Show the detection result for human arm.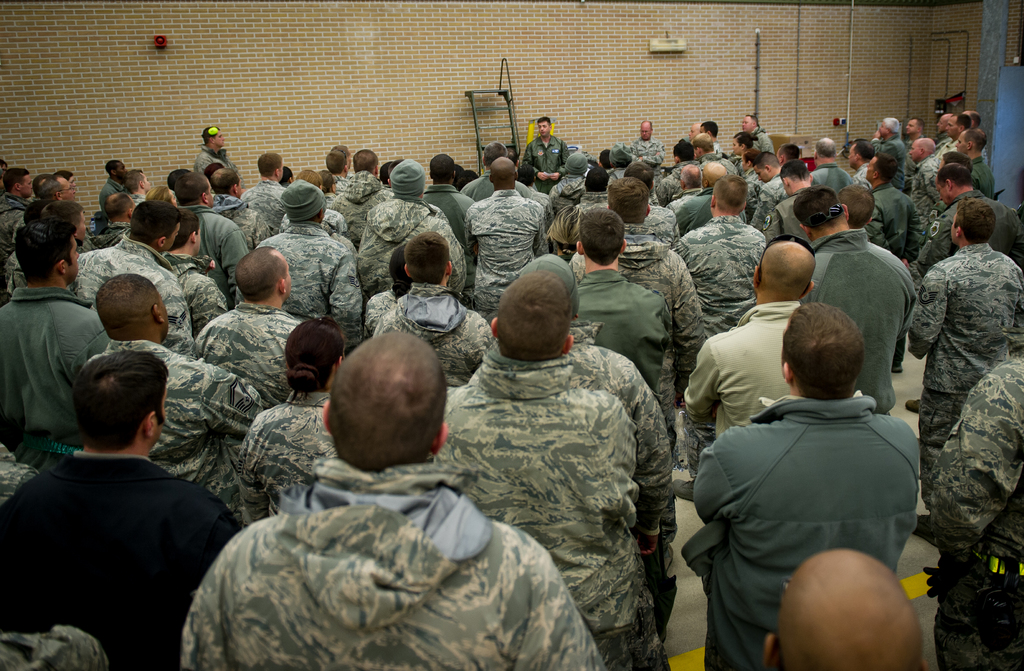
pyautogui.locateOnScreen(631, 364, 671, 560).
